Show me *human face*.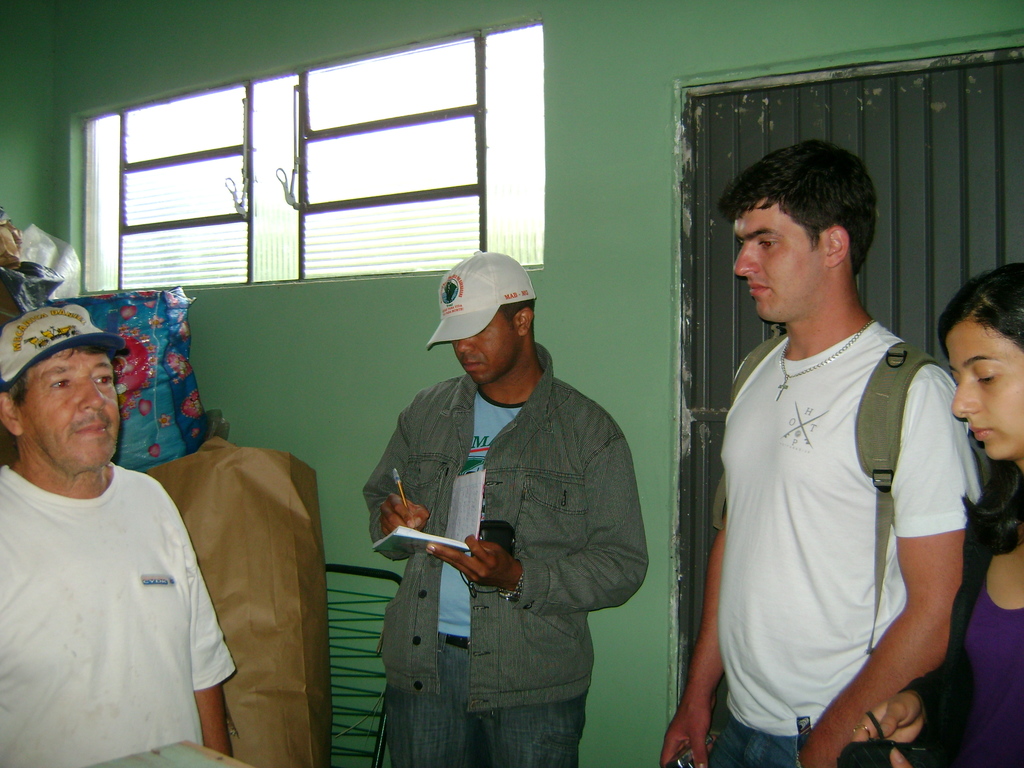
*human face* is here: [x1=451, y1=306, x2=523, y2=387].
